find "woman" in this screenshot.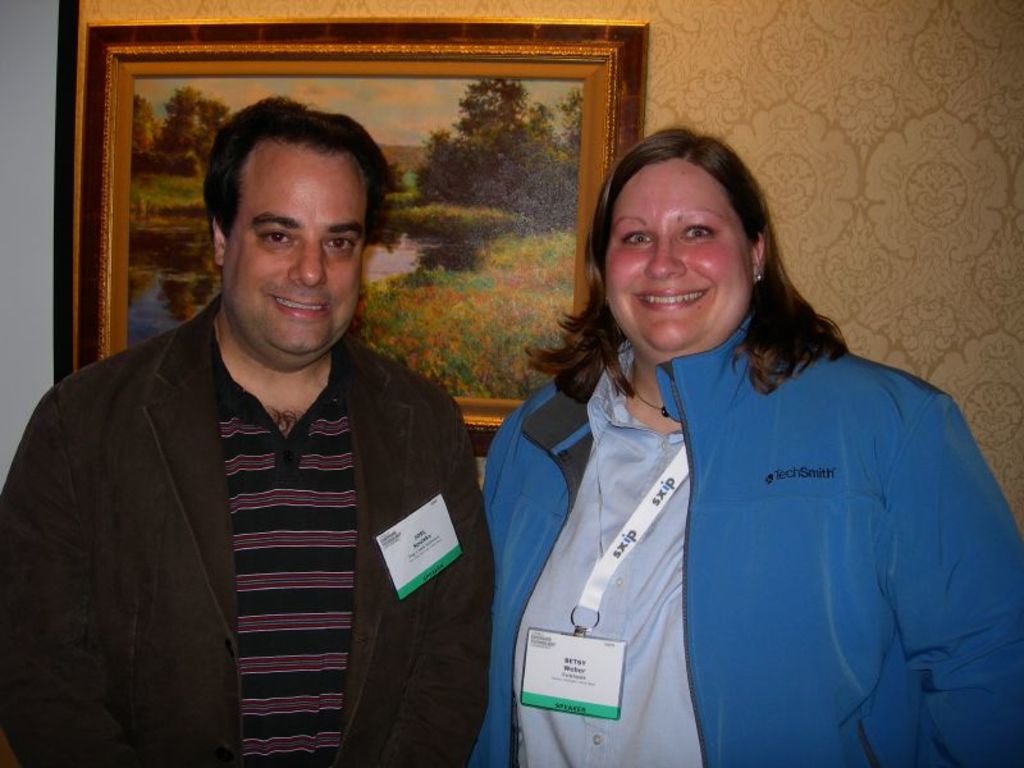
The bounding box for "woman" is (435, 134, 970, 765).
